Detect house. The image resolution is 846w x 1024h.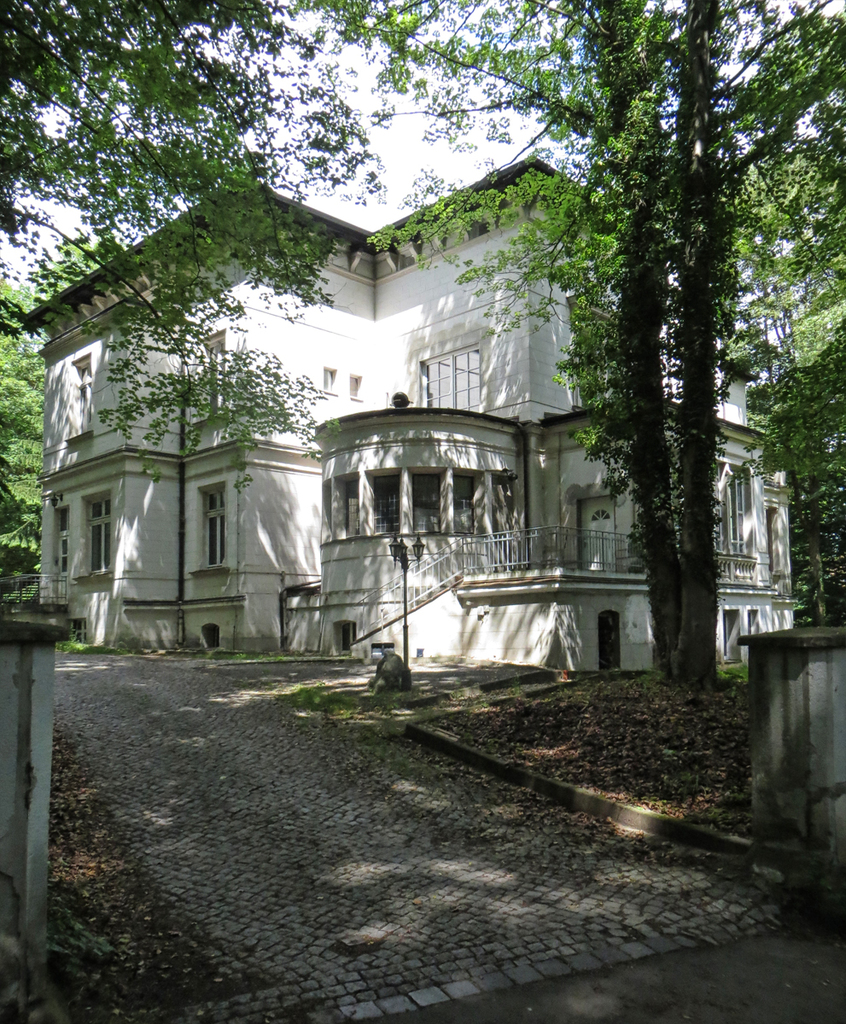
[x1=8, y1=145, x2=802, y2=672].
